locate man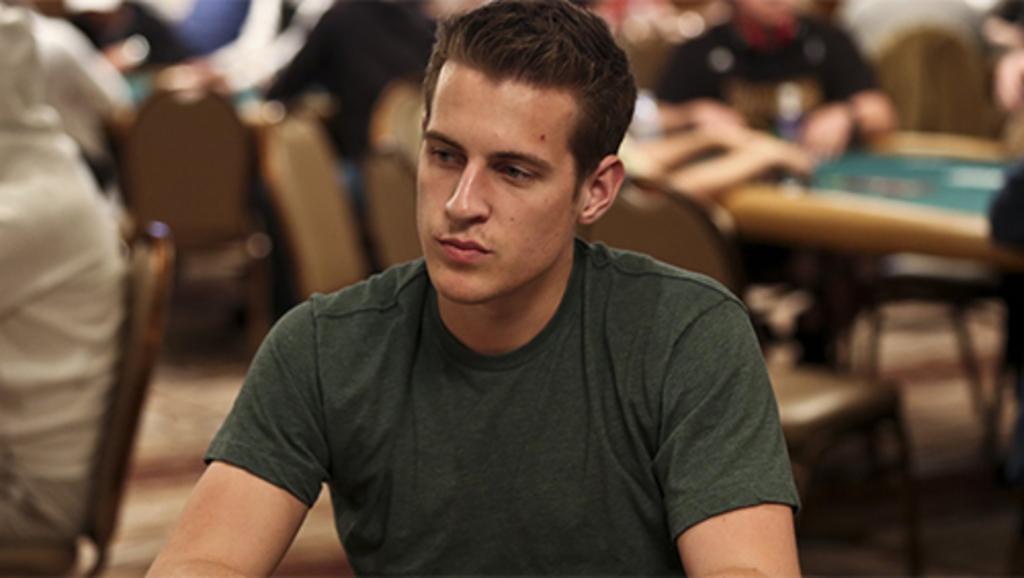
BBox(170, 20, 852, 566)
